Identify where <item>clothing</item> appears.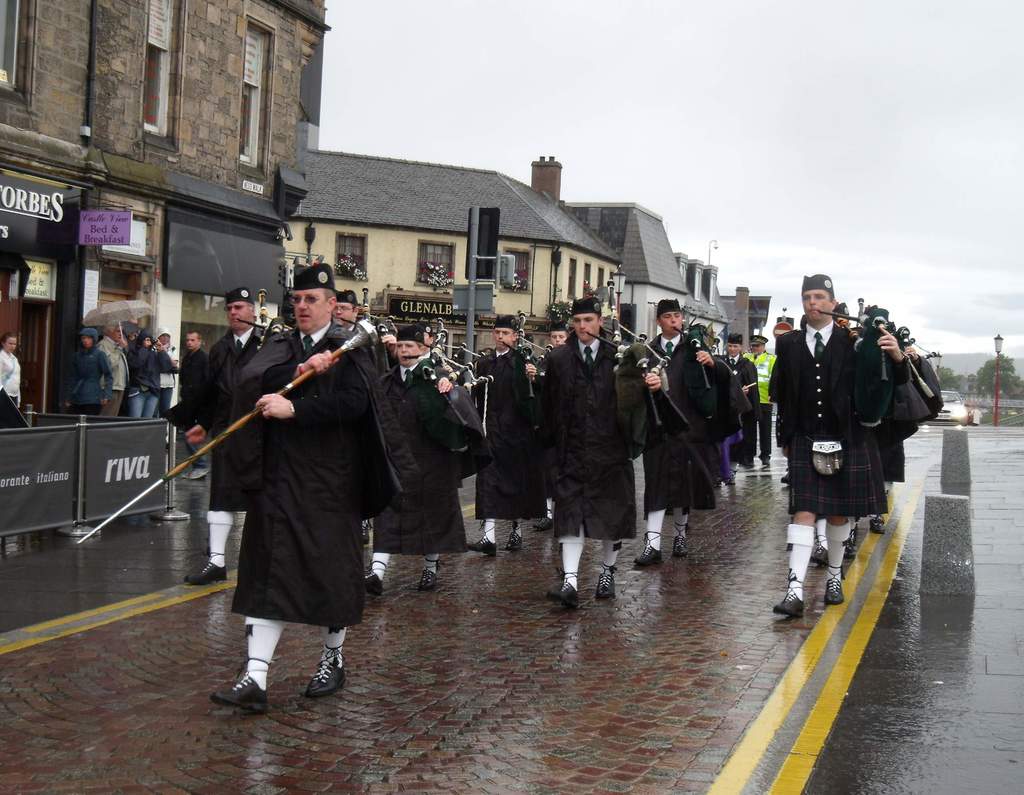
Appears at (774, 312, 878, 536).
